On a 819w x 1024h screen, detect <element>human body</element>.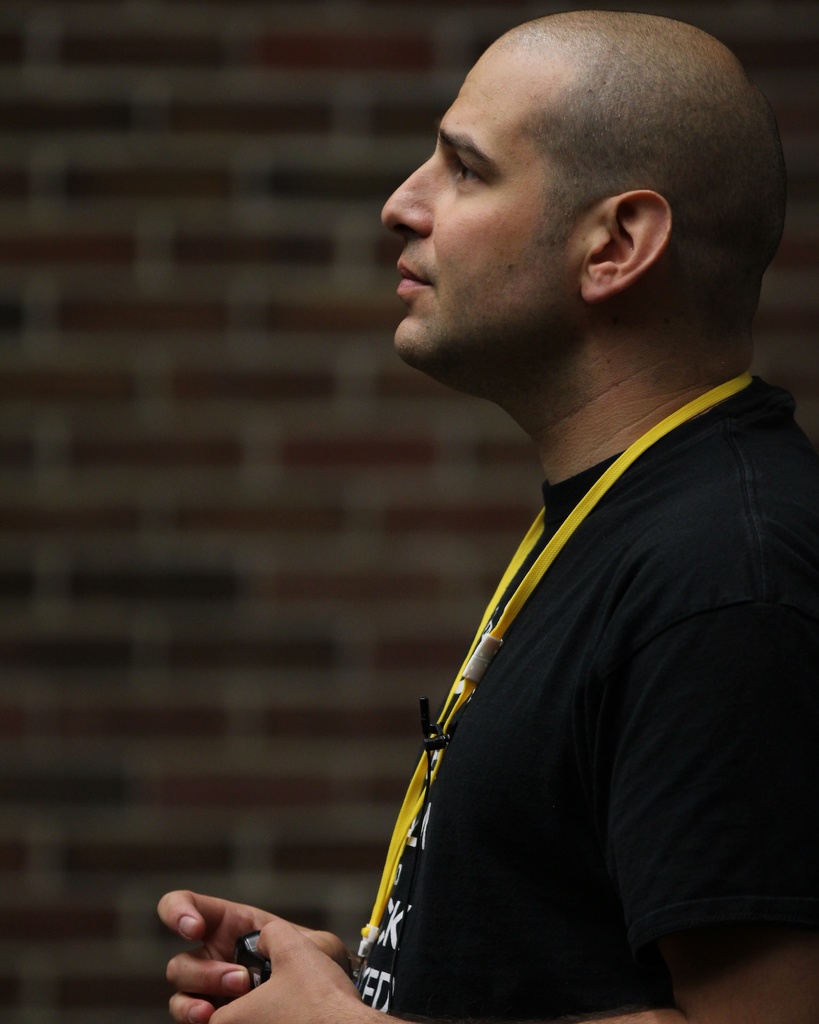
left=300, top=72, right=811, bottom=1023.
